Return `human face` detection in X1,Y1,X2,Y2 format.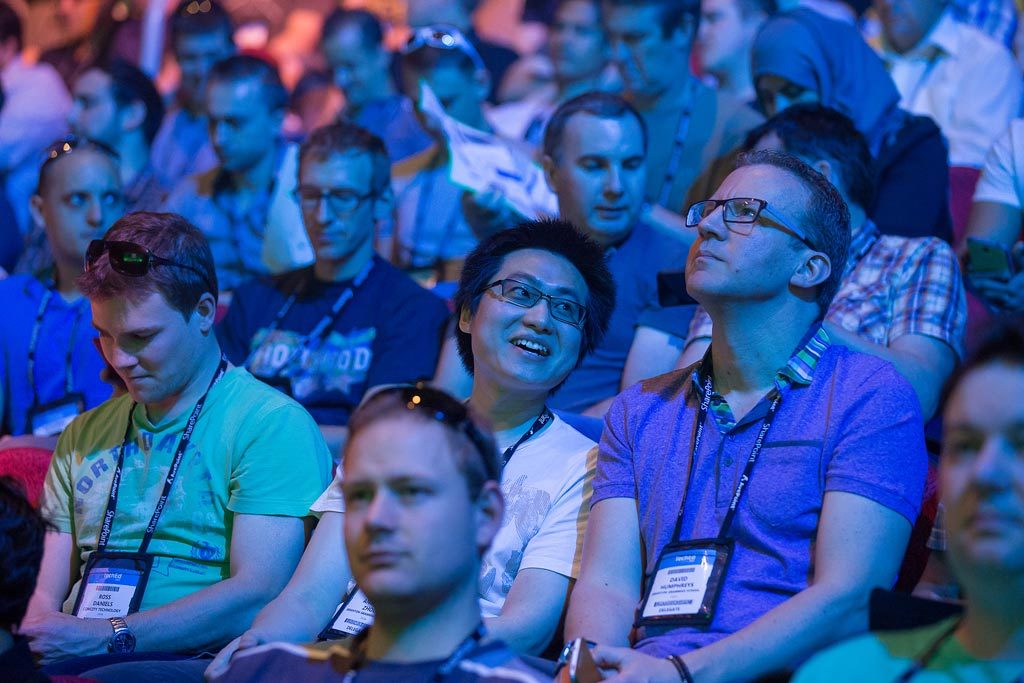
300,155,373,260.
